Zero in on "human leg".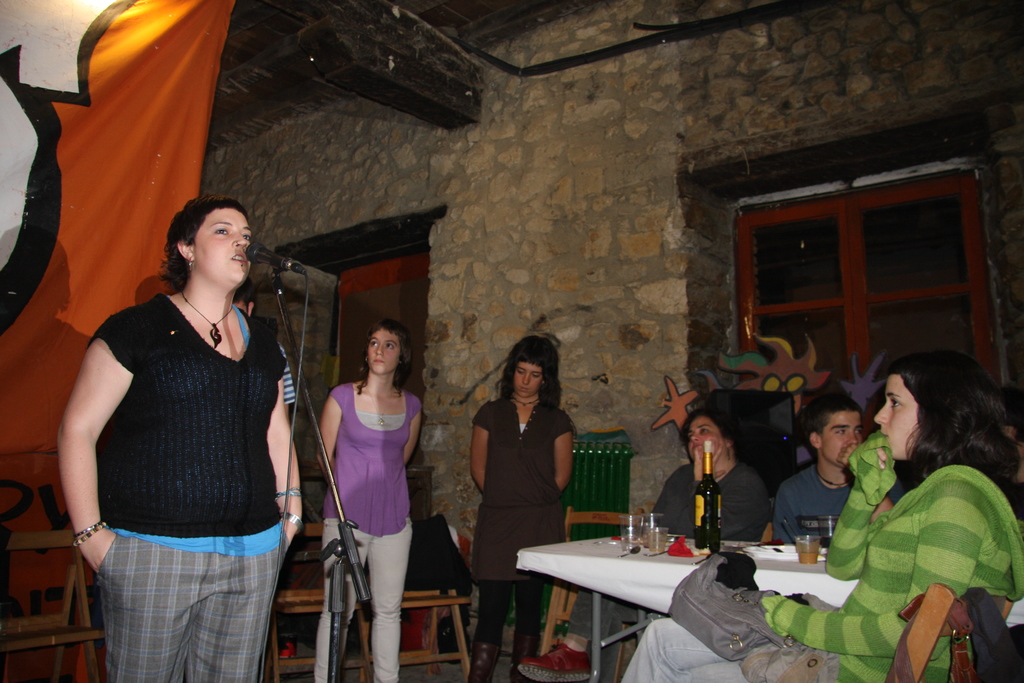
Zeroed in: l=320, t=516, r=358, b=678.
